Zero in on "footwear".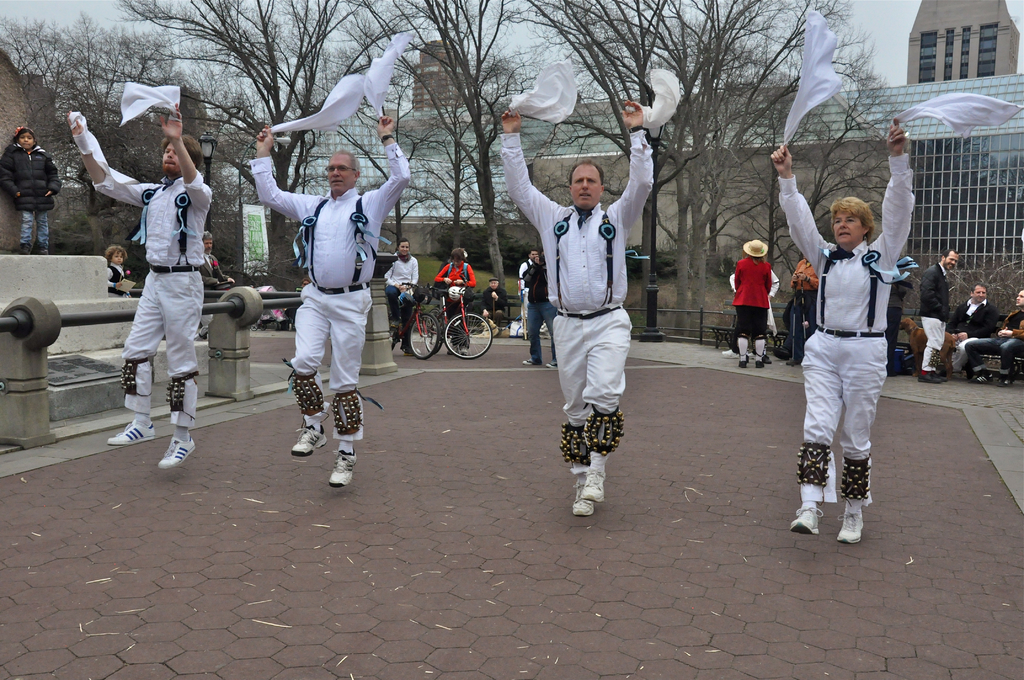
Zeroed in: pyautogui.locateOnScreen(787, 355, 800, 365).
